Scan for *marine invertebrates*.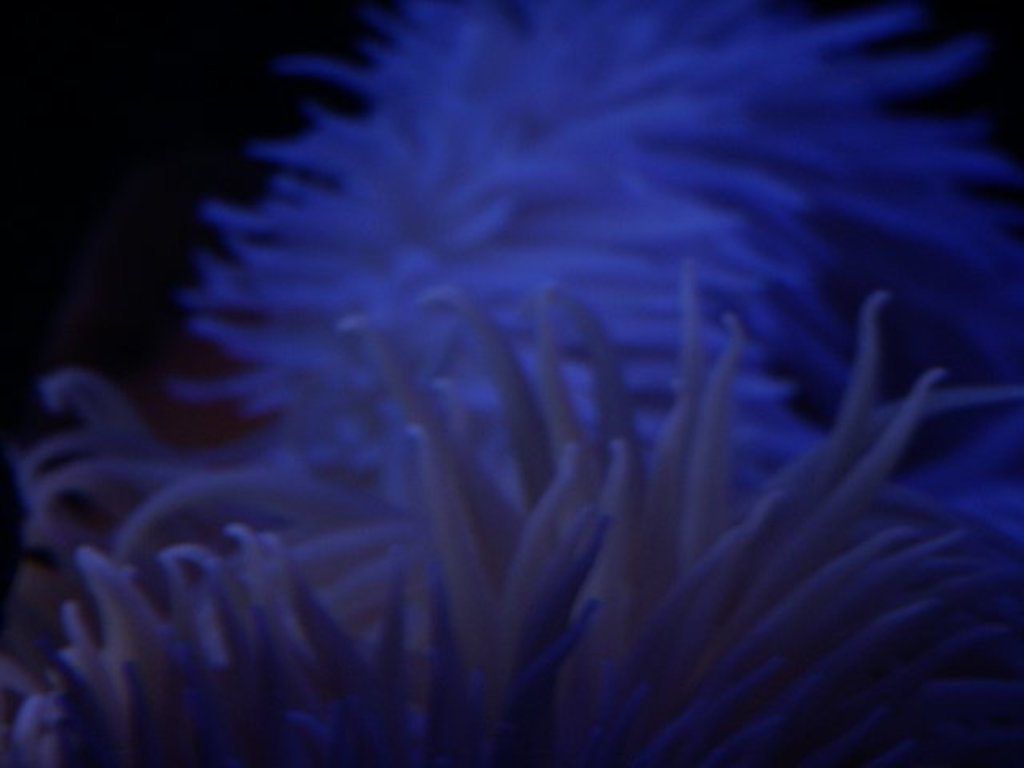
Scan result: <box>157,27,798,582</box>.
